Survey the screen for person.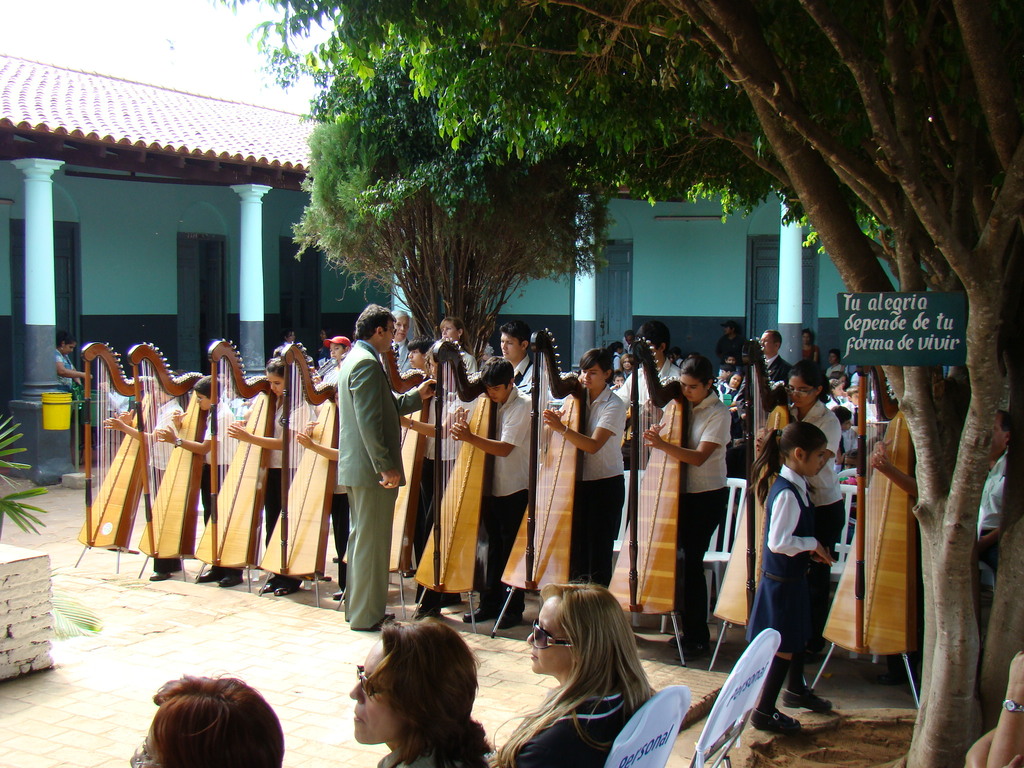
Survey found: 260/352/317/596.
